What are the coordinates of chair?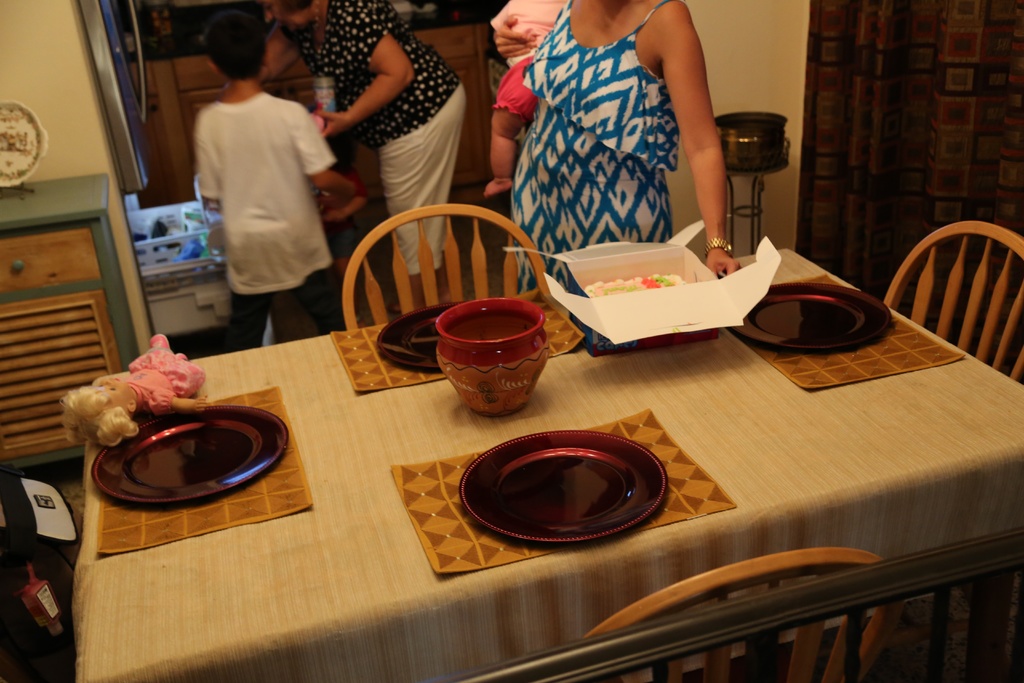
<region>339, 204, 552, 331</region>.
